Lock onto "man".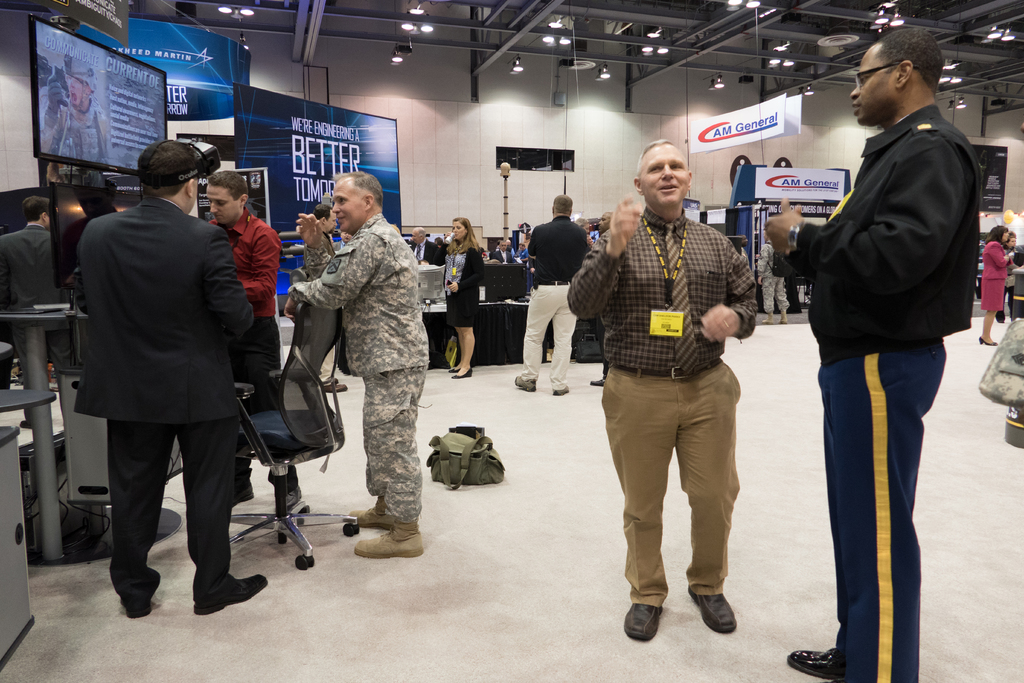
Locked: 488, 238, 515, 263.
